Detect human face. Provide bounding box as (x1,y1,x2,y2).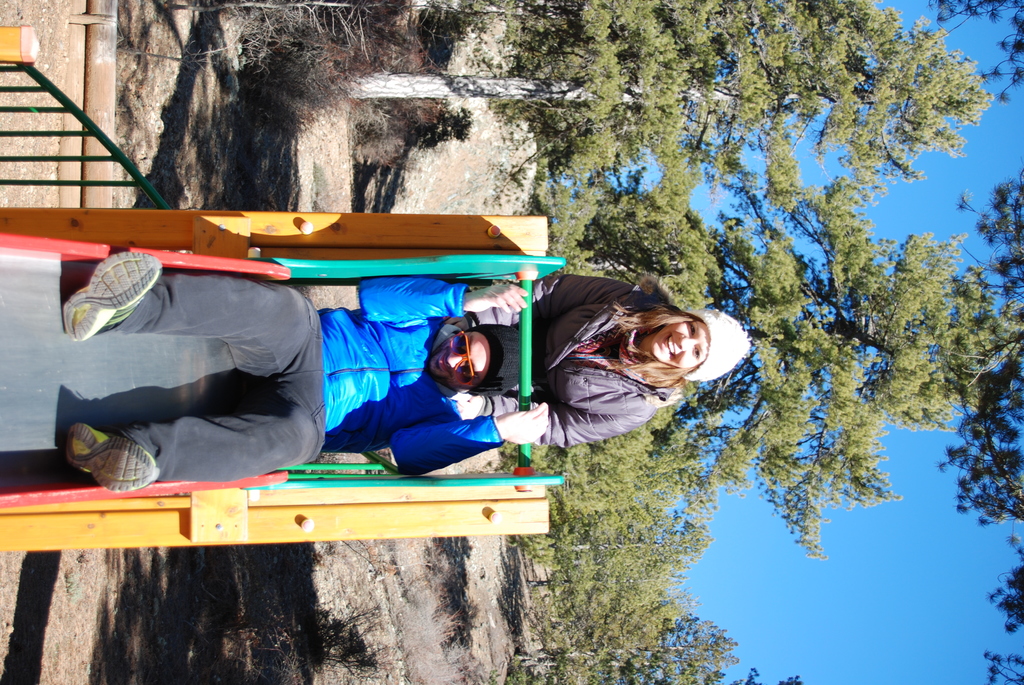
(424,328,493,389).
